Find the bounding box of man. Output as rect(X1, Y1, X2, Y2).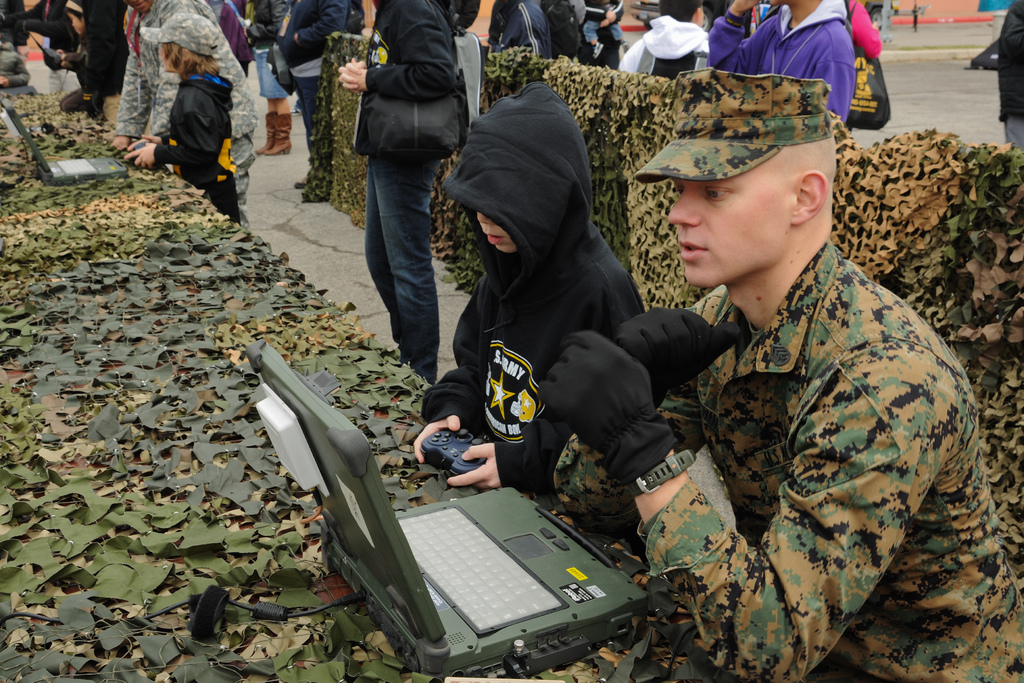
rect(485, 0, 550, 65).
